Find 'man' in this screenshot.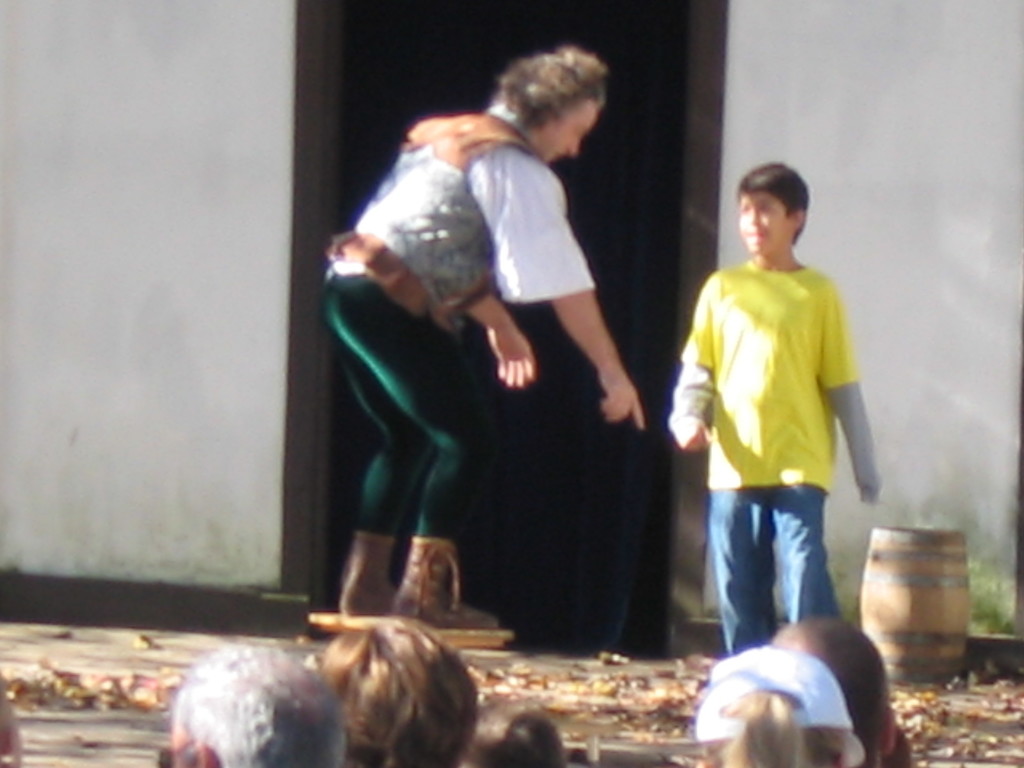
The bounding box for 'man' is box(772, 617, 903, 767).
